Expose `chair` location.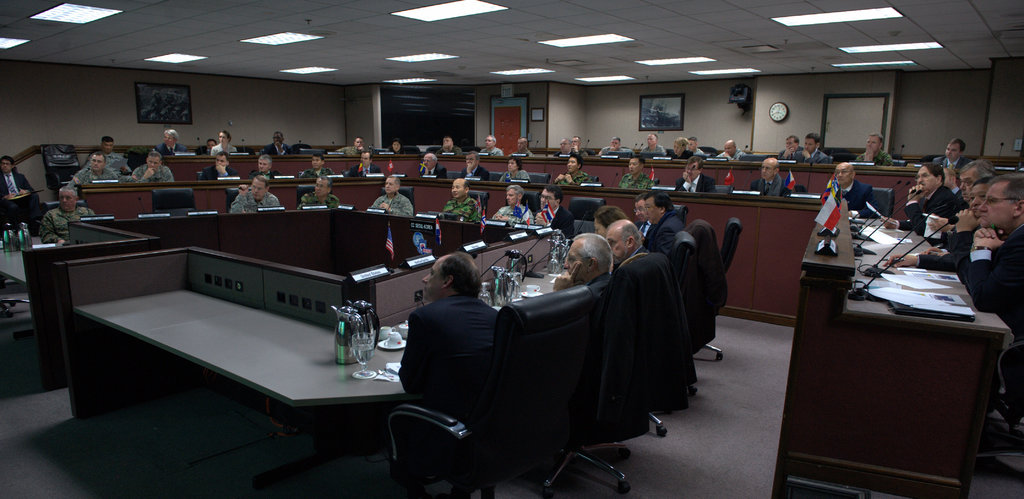
Exposed at pyautogui.locateOnScreen(194, 143, 206, 152).
